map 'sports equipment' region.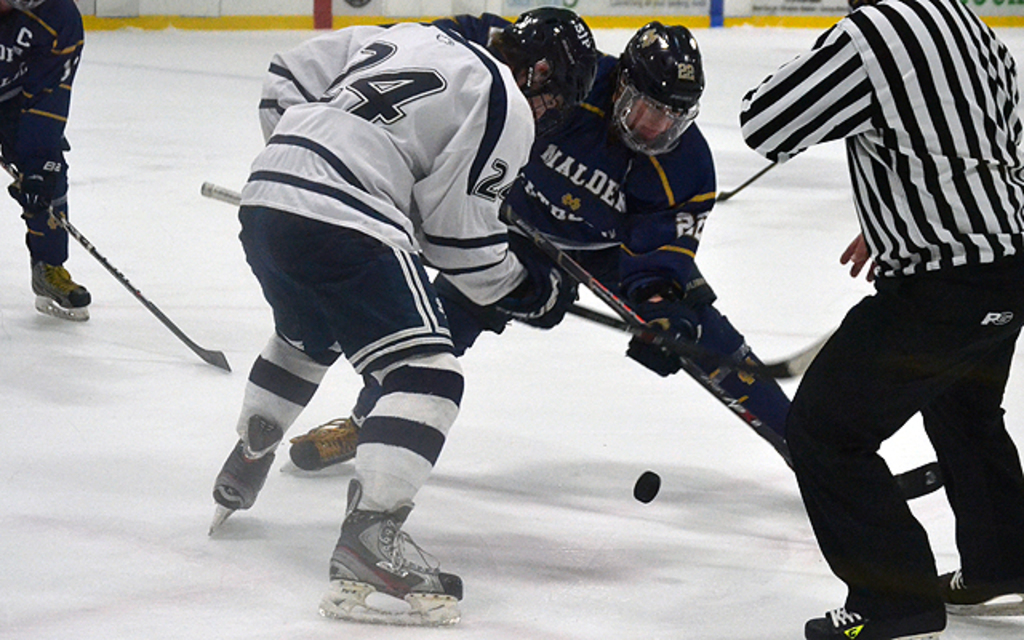
Mapped to box=[803, 602, 947, 638].
